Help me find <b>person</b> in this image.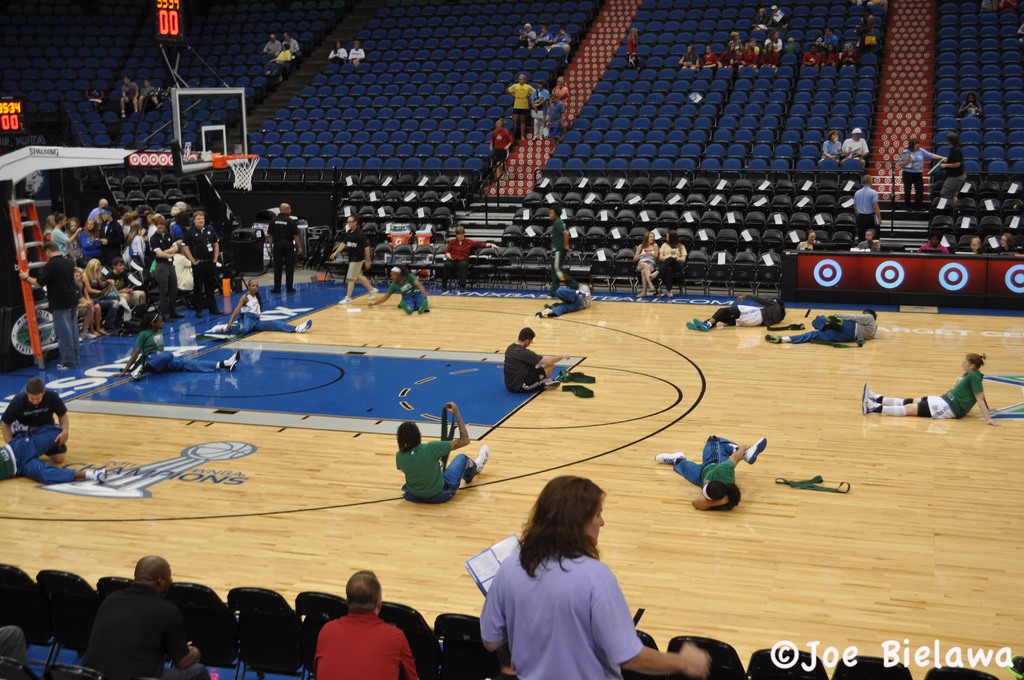
Found it: 47,197,221,337.
